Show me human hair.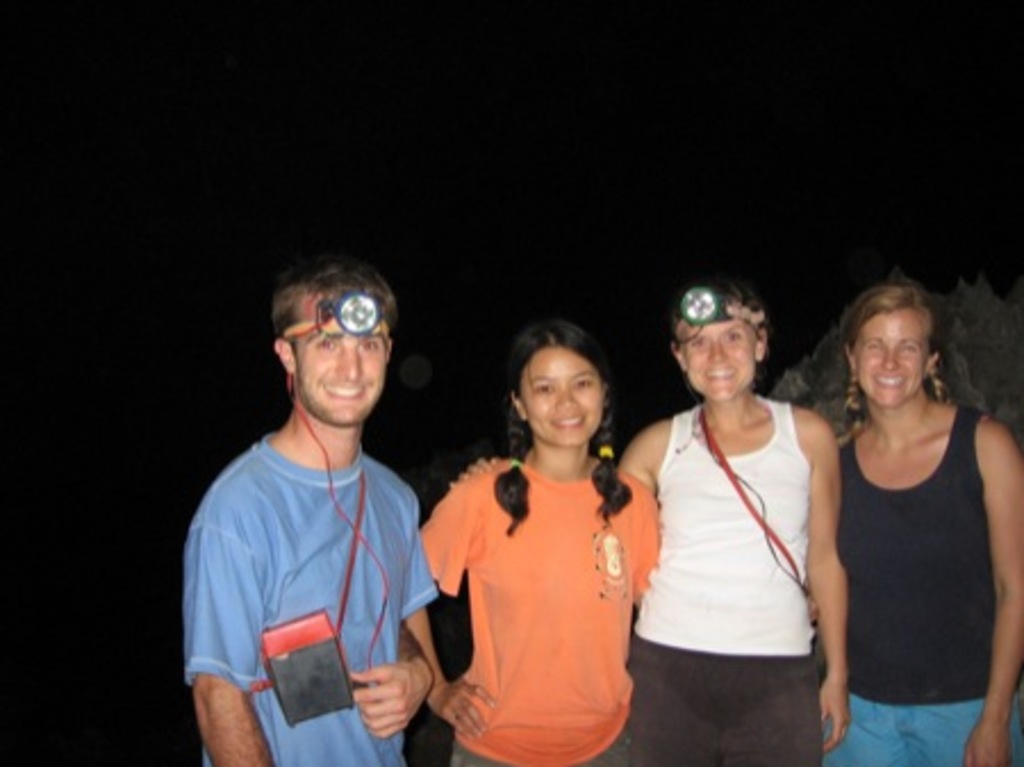
human hair is here: [842,273,960,439].
